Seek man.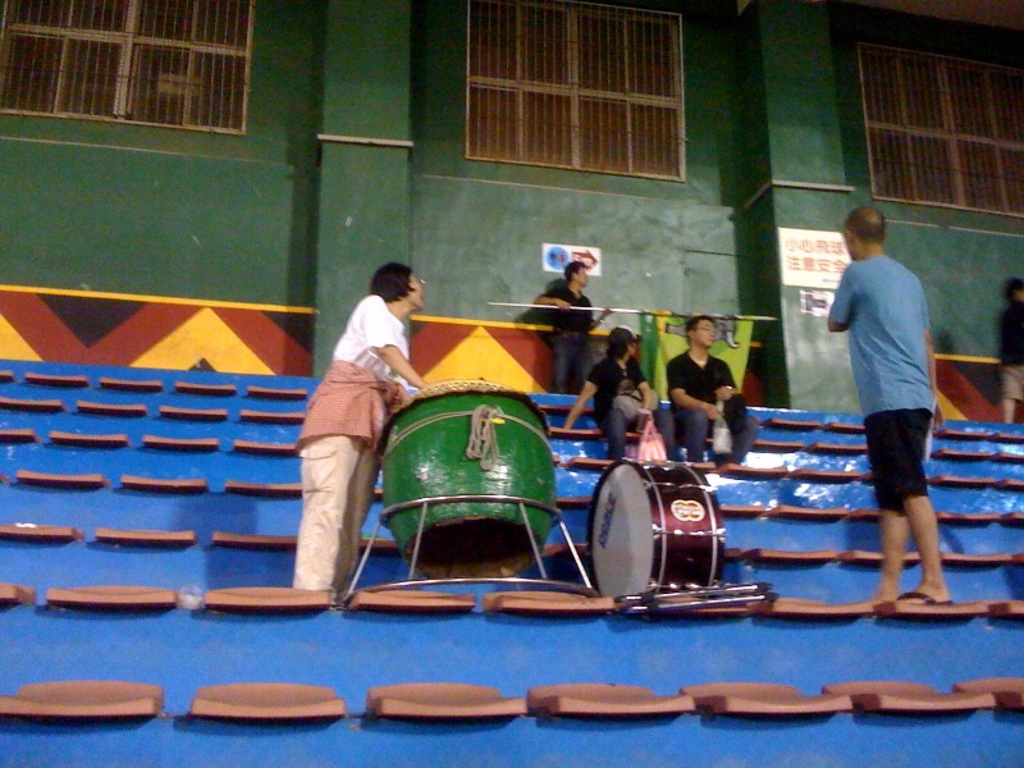
bbox(535, 262, 613, 393).
